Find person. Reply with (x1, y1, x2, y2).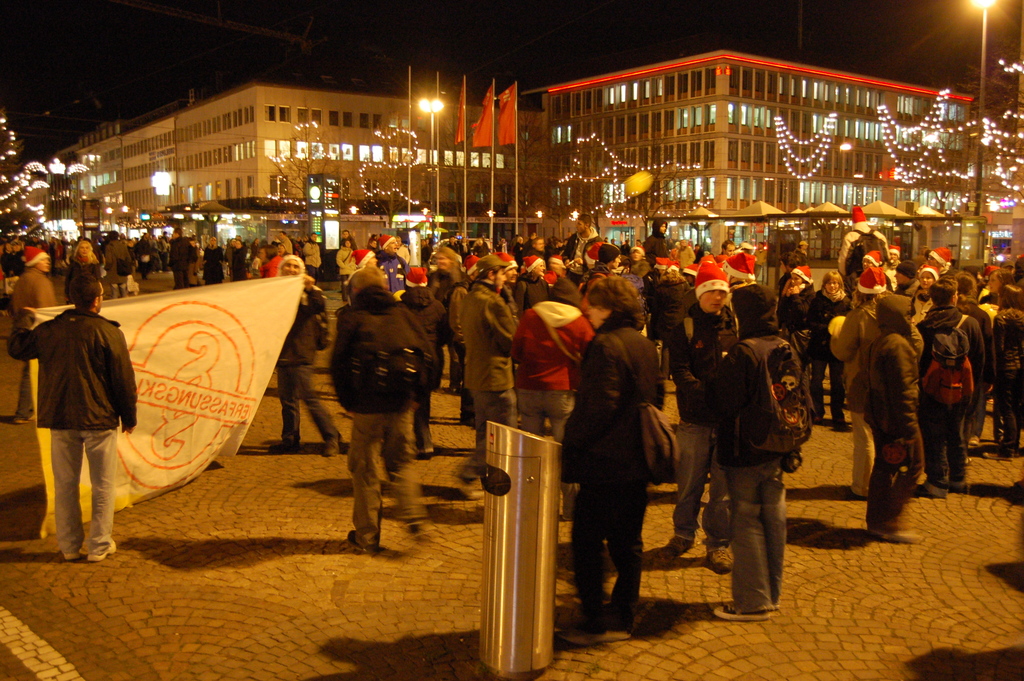
(430, 247, 465, 313).
